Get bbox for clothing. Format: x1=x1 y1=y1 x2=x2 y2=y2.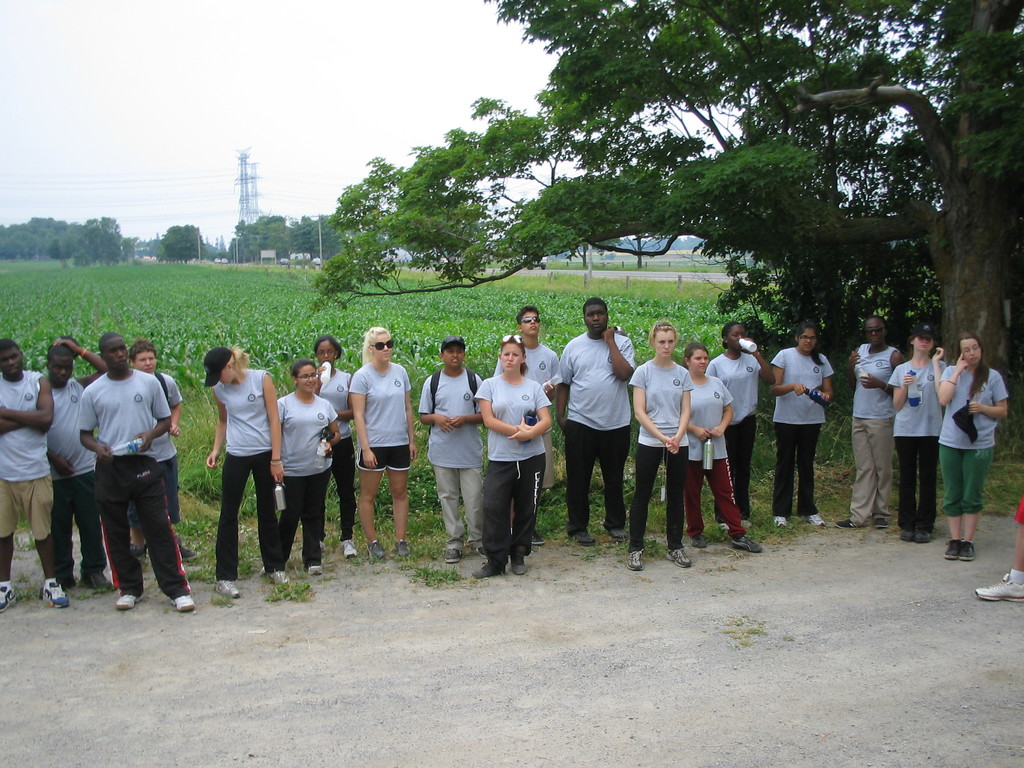
x1=201 y1=363 x2=285 y2=581.
